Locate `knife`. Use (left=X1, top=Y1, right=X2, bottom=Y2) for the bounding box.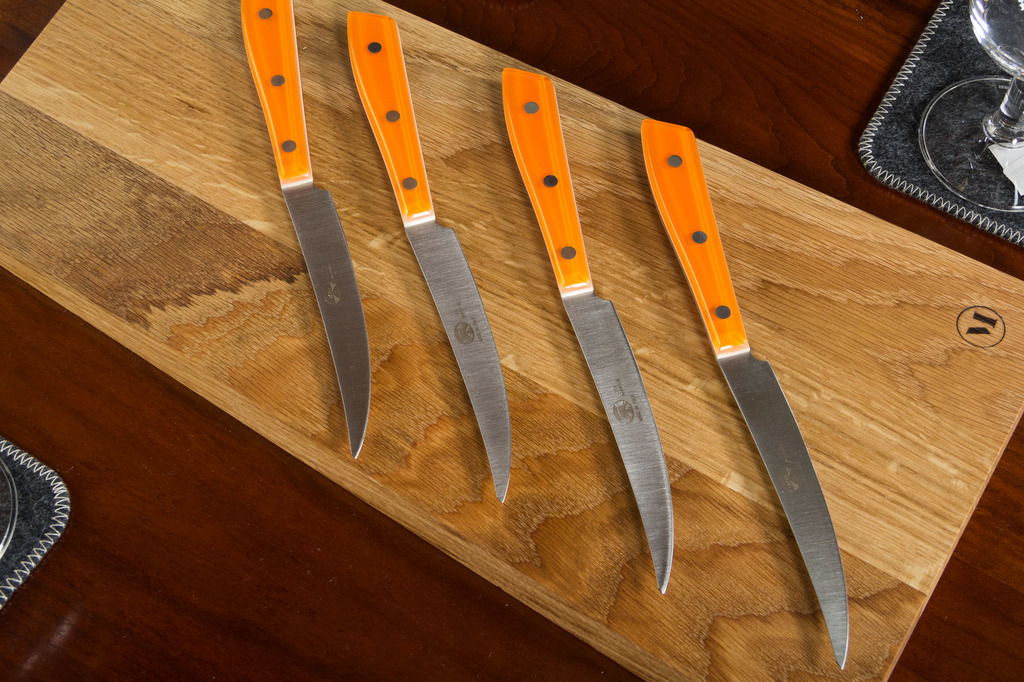
(left=638, top=117, right=850, bottom=669).
